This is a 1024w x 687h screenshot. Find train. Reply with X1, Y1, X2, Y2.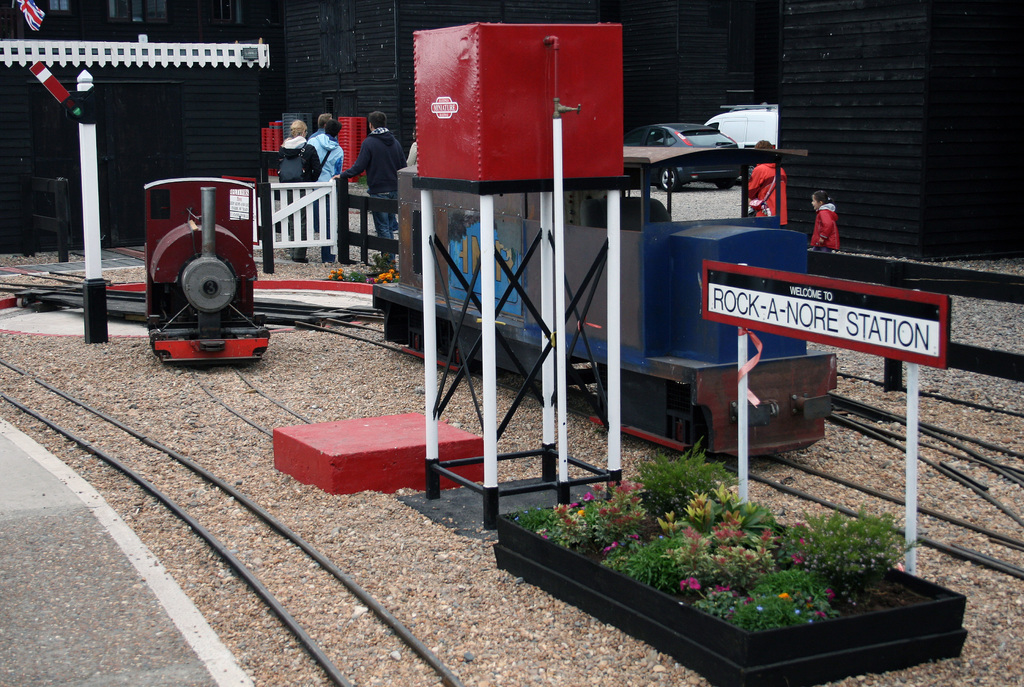
140, 174, 269, 362.
